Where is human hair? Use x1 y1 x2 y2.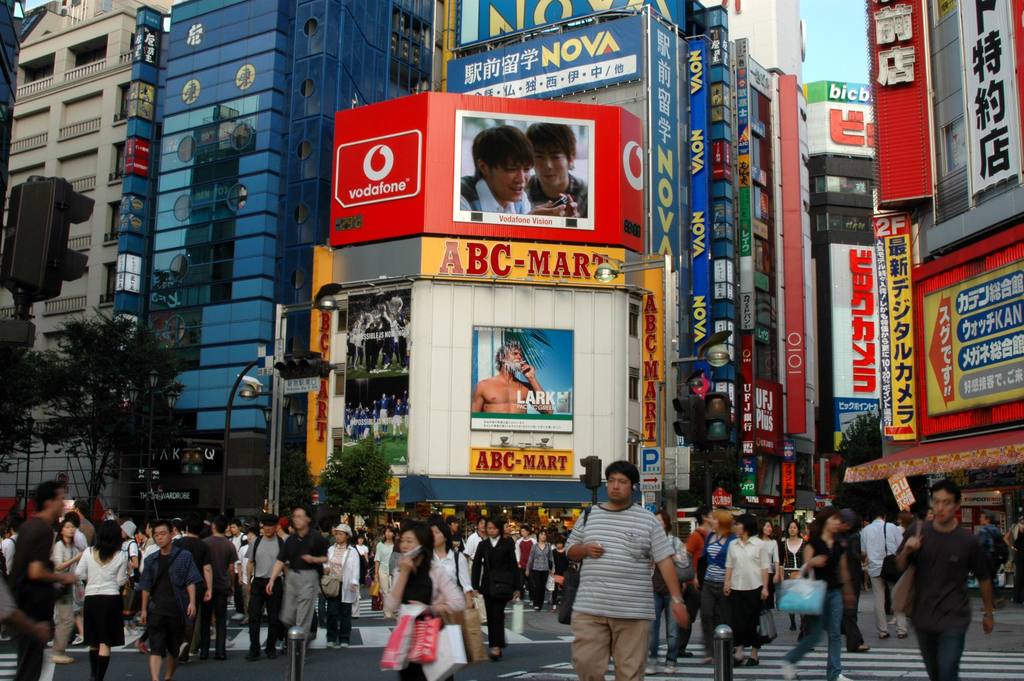
714 507 732 529.
